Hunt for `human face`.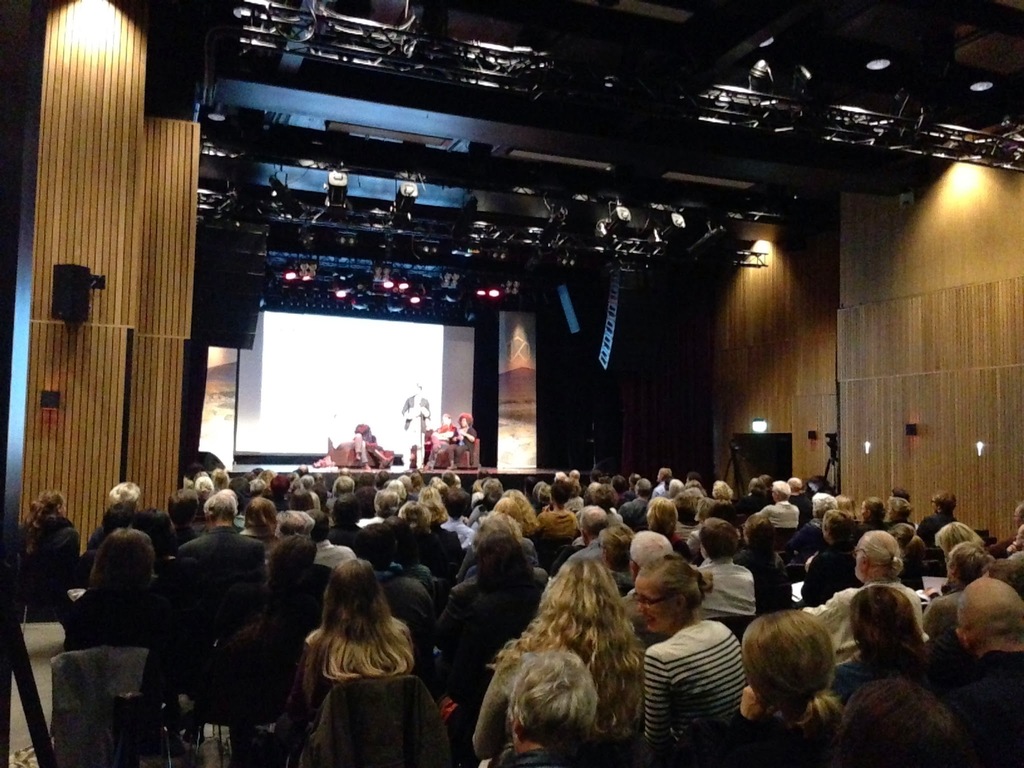
Hunted down at 559,544,608,628.
